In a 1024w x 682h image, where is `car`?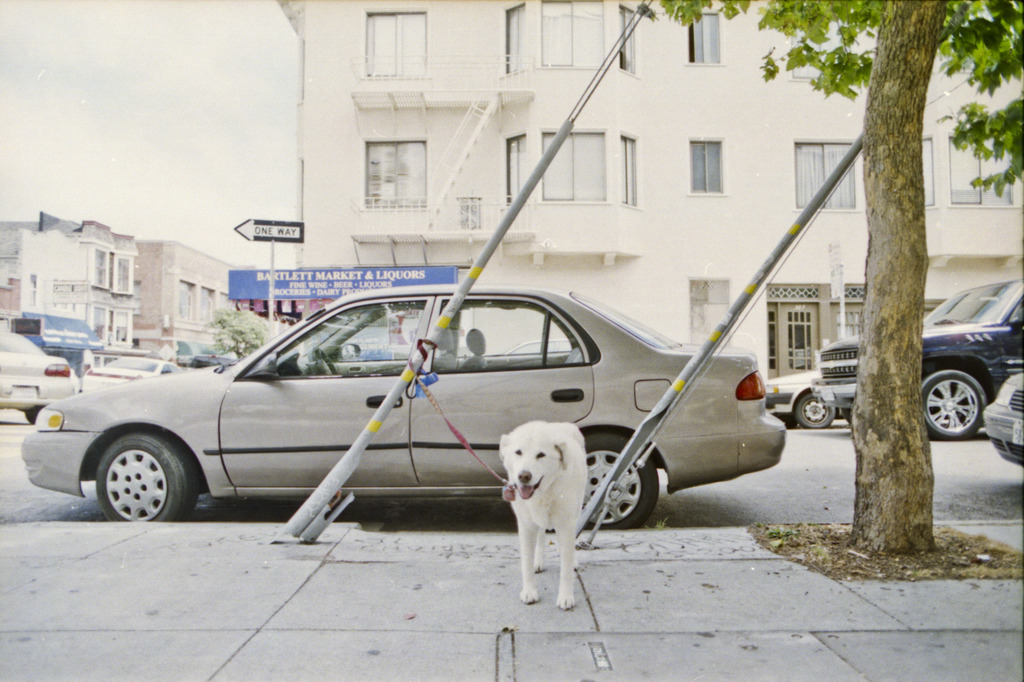
x1=30 y1=277 x2=761 y2=551.
